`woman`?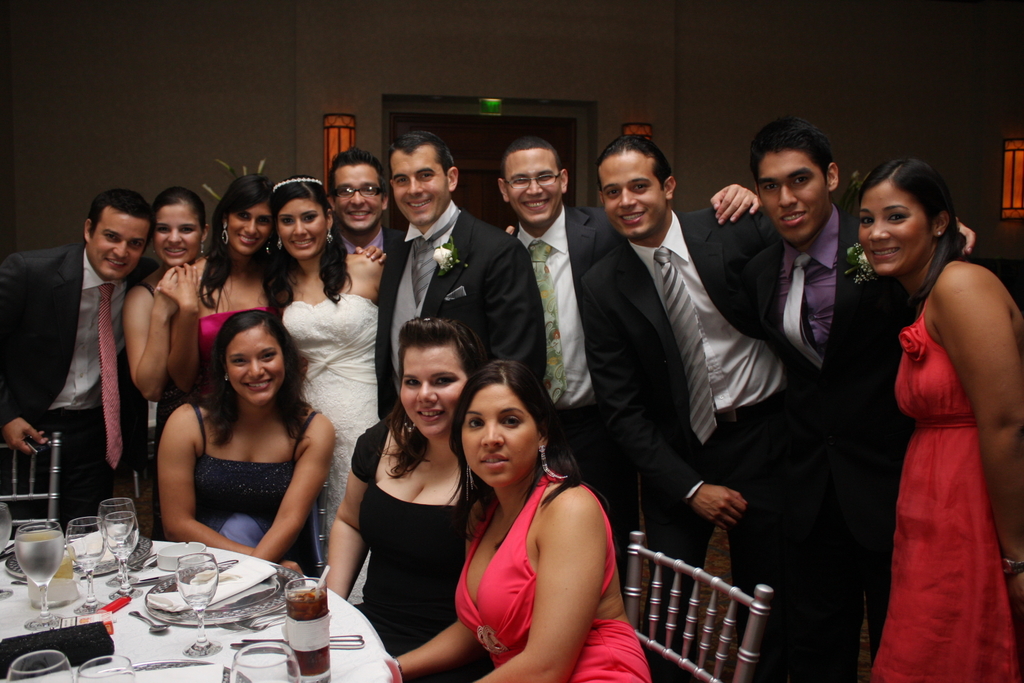
[147, 169, 289, 405]
